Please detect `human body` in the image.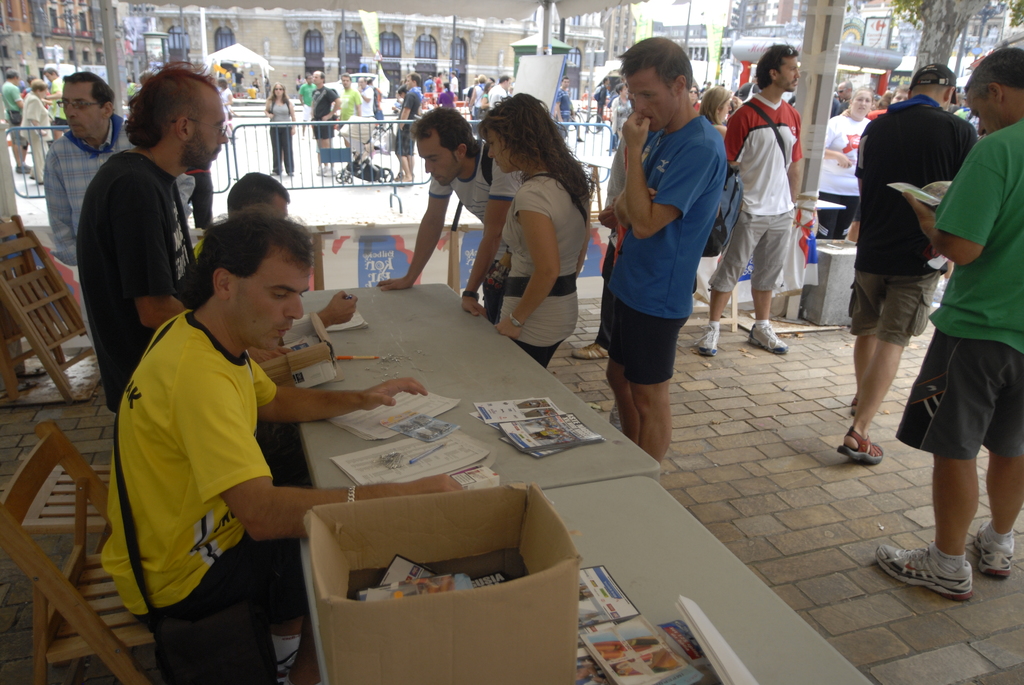
376 138 522 322.
